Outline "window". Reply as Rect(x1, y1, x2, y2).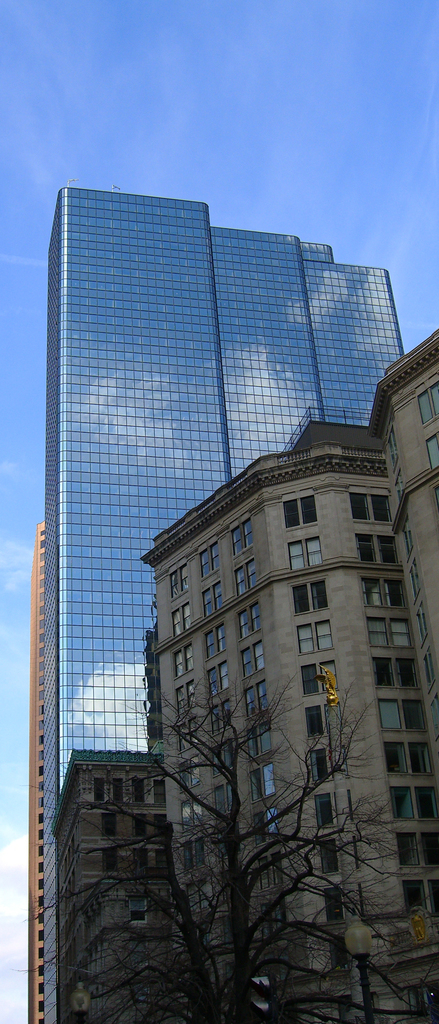
Rect(320, 889, 347, 922).
